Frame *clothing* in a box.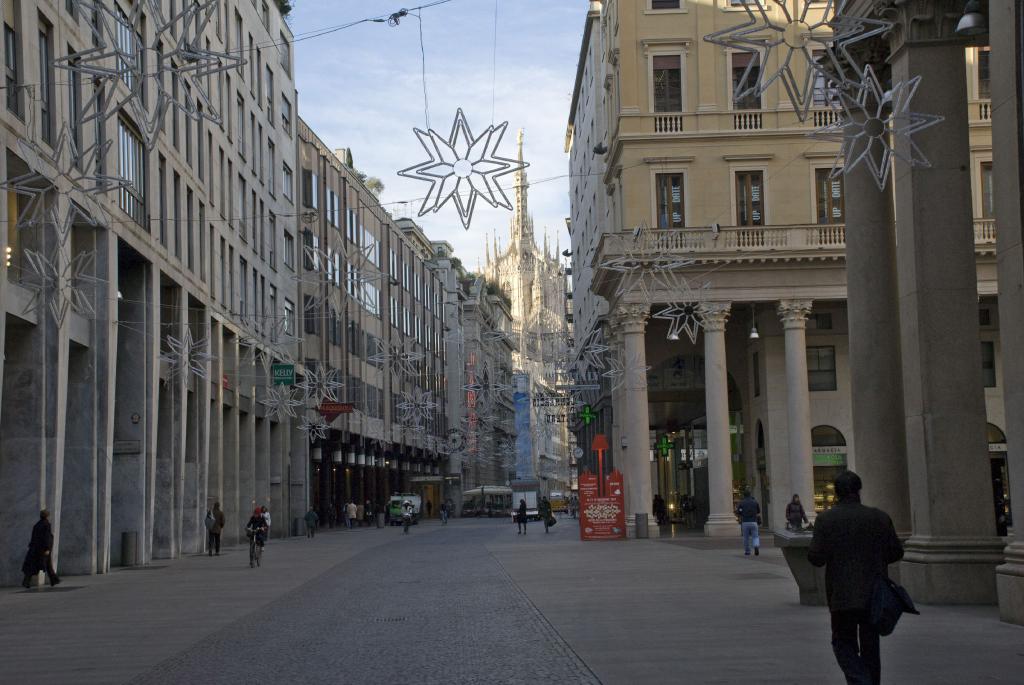
681, 495, 700, 531.
